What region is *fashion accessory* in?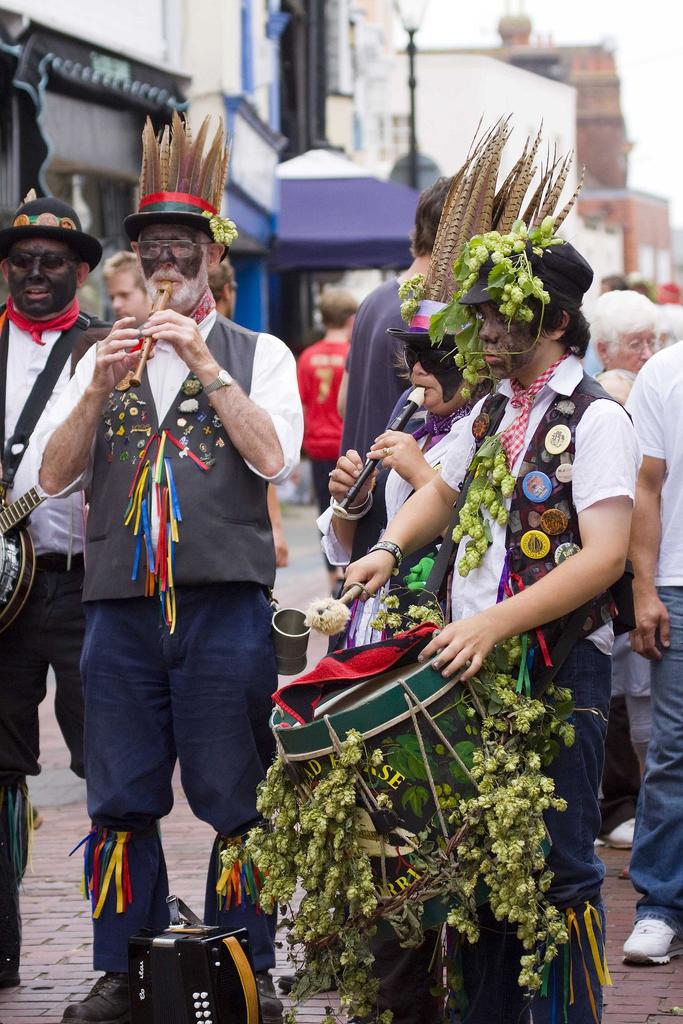
{"left": 59, "top": 963, "right": 145, "bottom": 1021}.
